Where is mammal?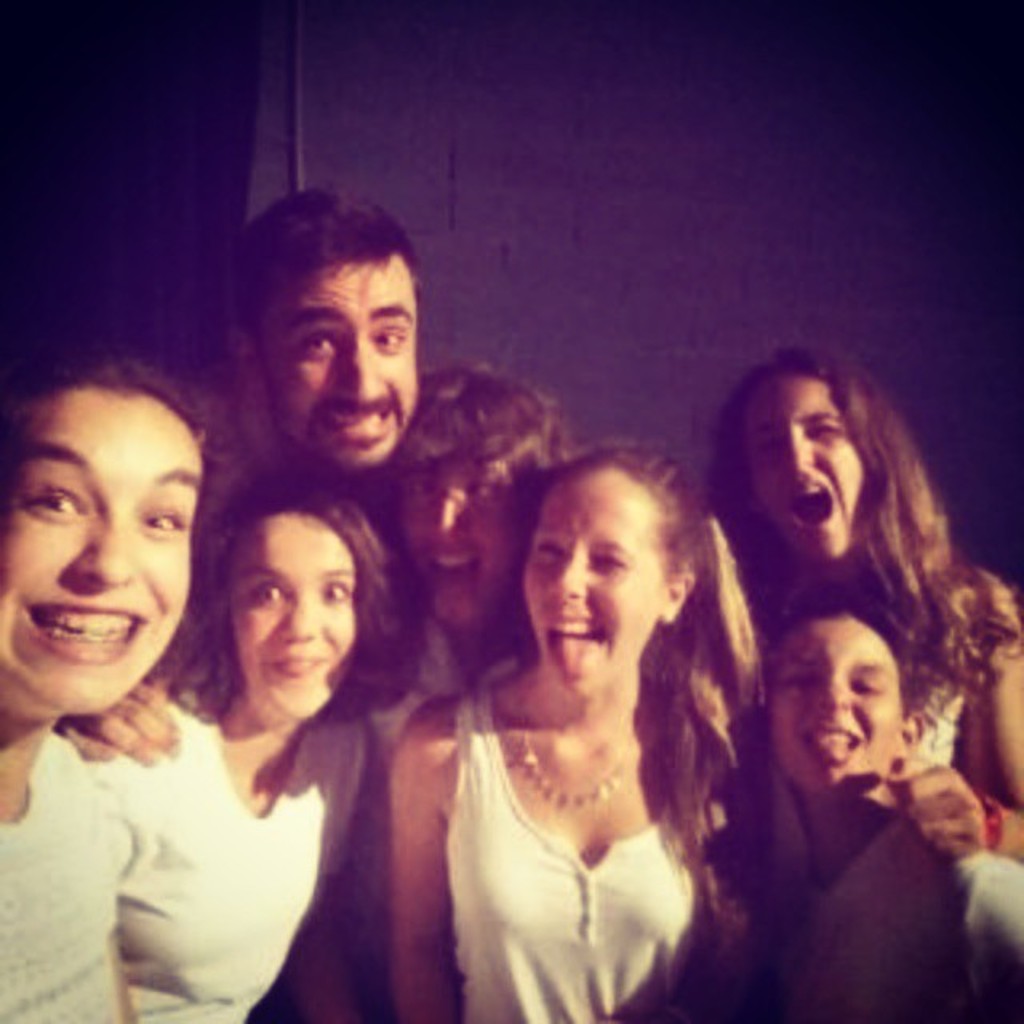
pyautogui.locateOnScreen(336, 360, 586, 1022).
